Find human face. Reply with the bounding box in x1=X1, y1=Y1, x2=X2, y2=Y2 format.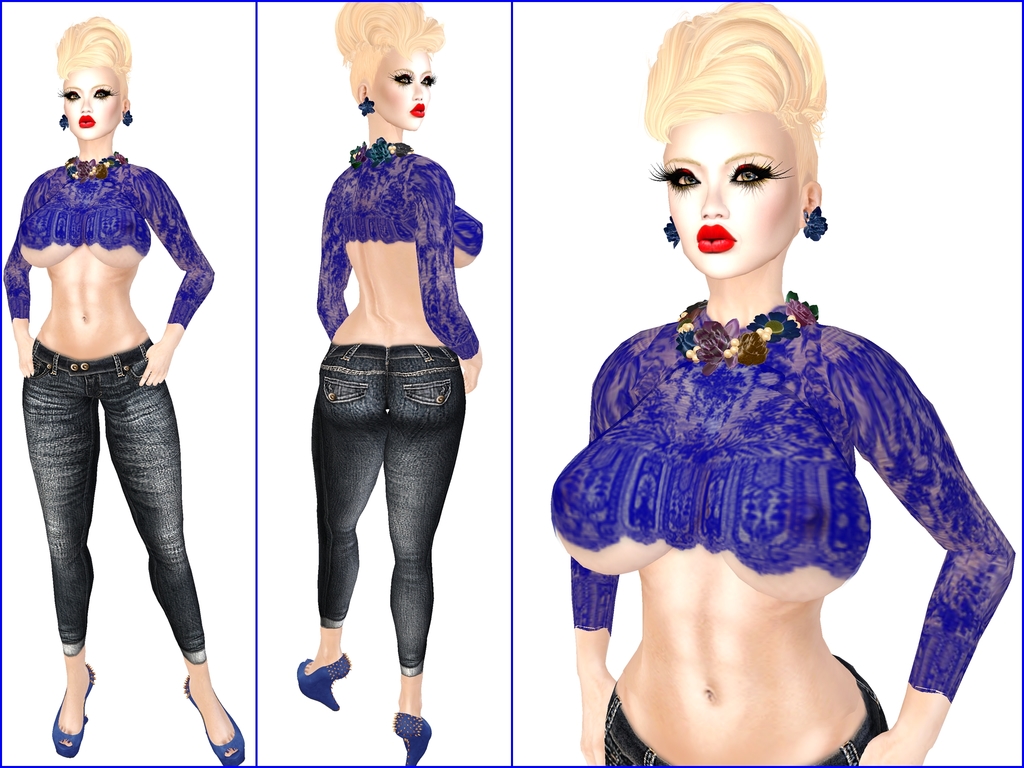
x1=649, y1=116, x2=799, y2=284.
